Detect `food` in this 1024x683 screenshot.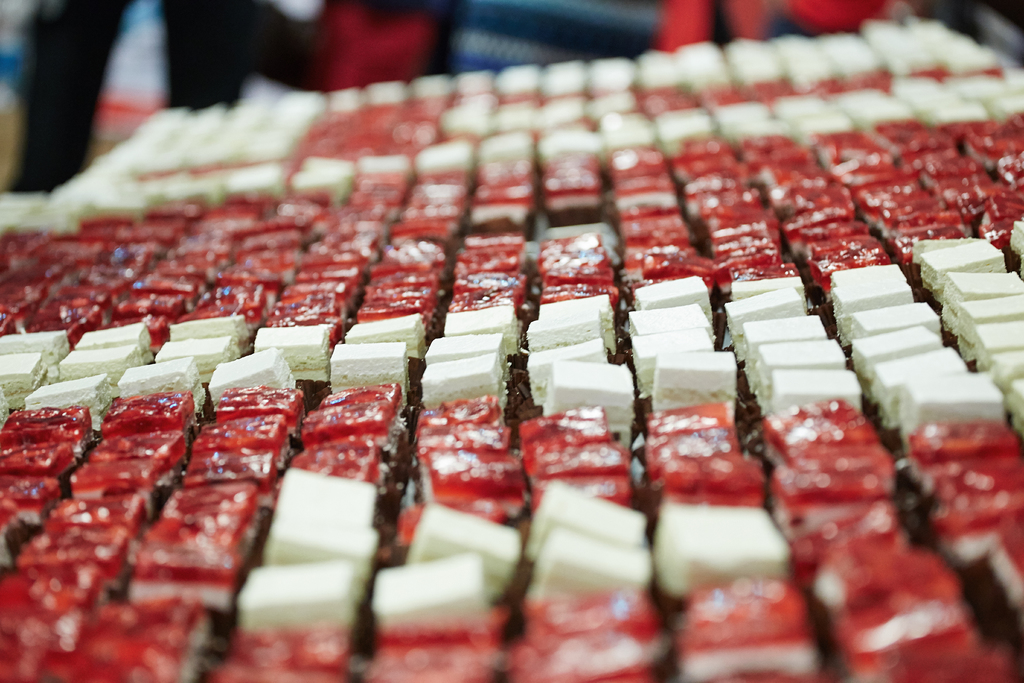
Detection: (538, 294, 616, 358).
